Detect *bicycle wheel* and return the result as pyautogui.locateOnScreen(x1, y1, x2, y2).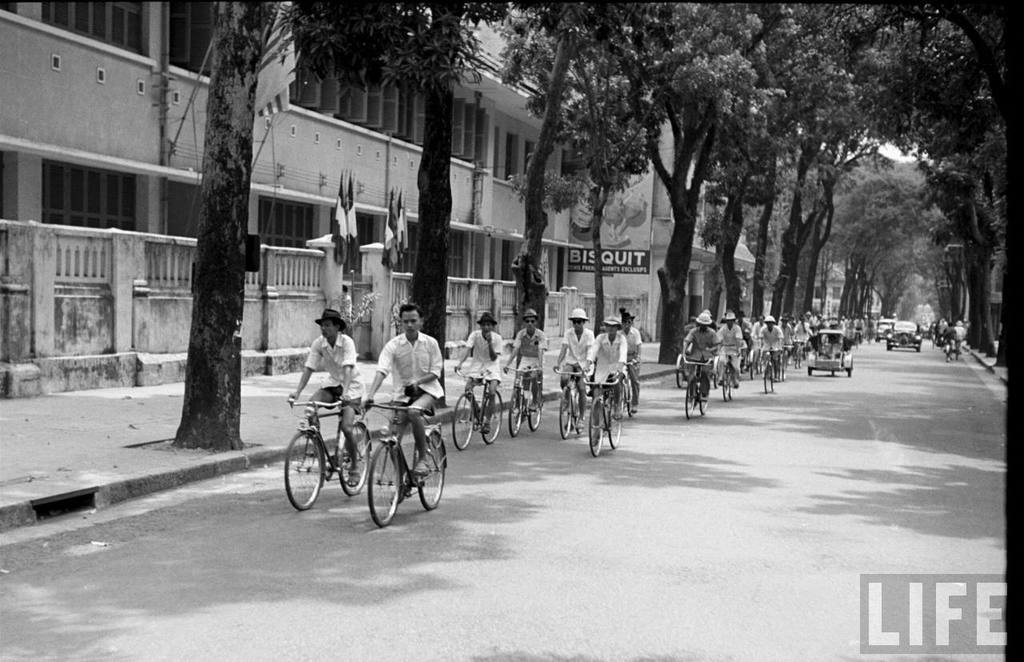
pyautogui.locateOnScreen(574, 391, 583, 436).
